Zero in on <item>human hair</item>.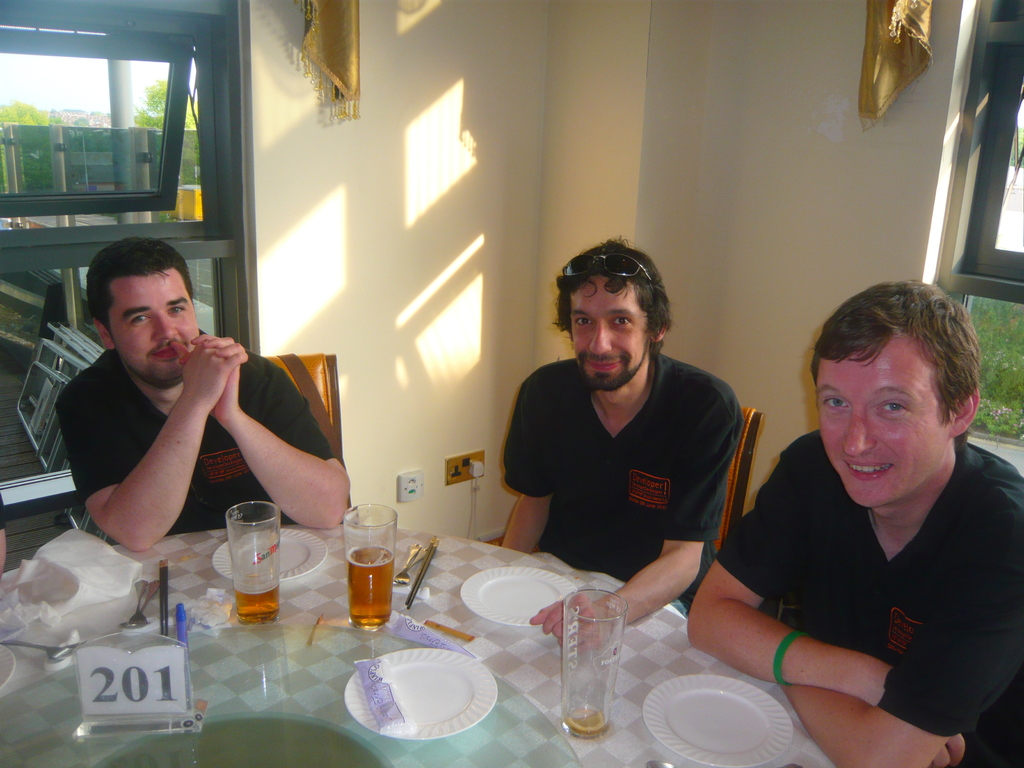
Zeroed in: {"x1": 815, "y1": 286, "x2": 982, "y2": 470}.
